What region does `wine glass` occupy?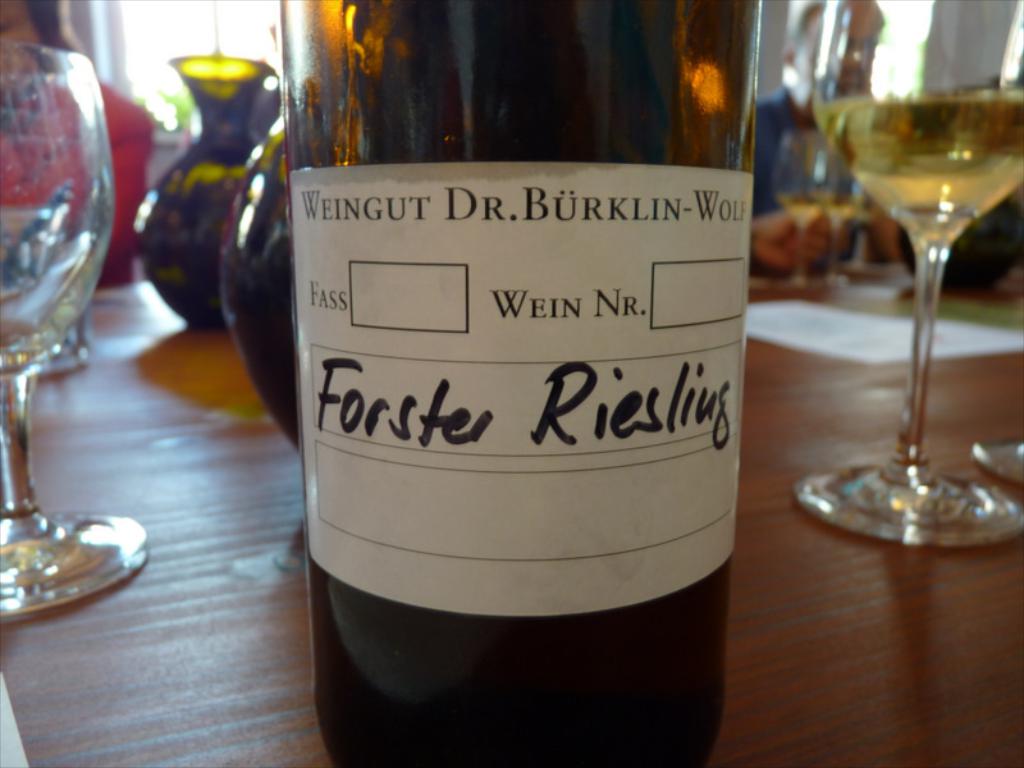
select_region(796, 0, 1023, 549).
